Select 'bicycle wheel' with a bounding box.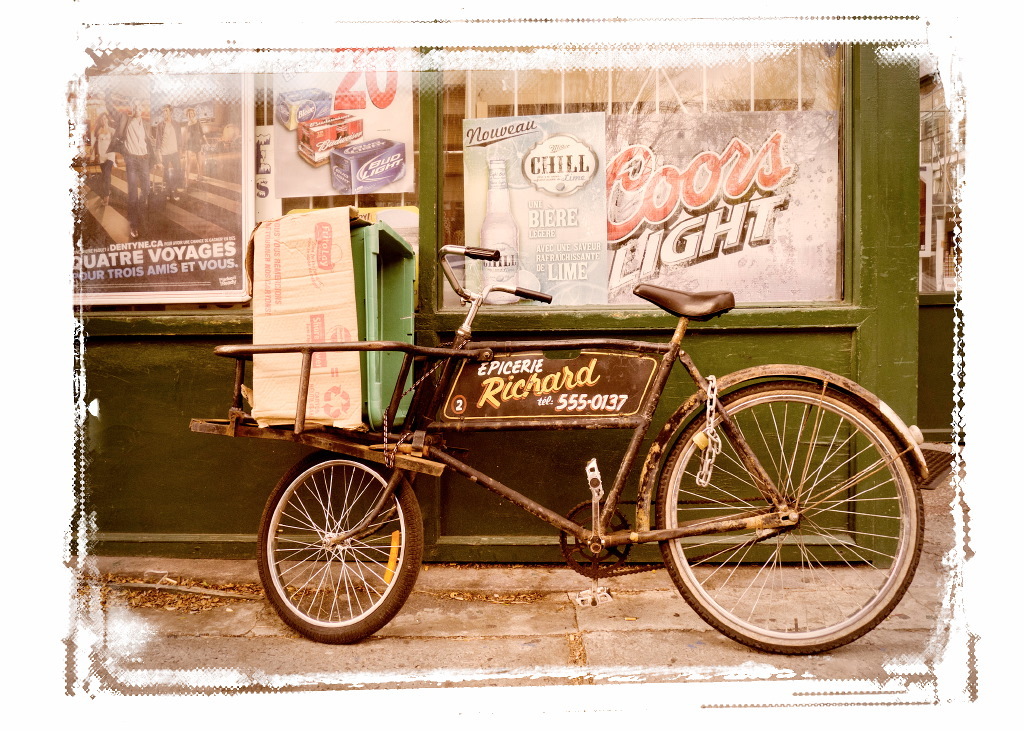
(x1=253, y1=443, x2=417, y2=647).
